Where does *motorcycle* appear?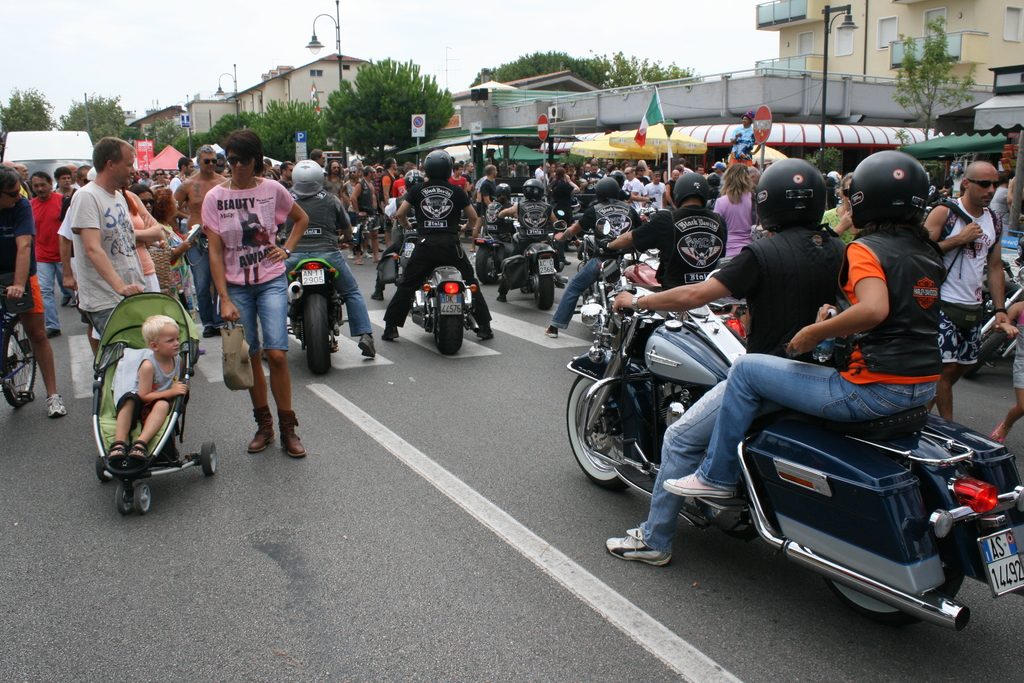
Appears at l=394, t=229, r=480, b=353.
